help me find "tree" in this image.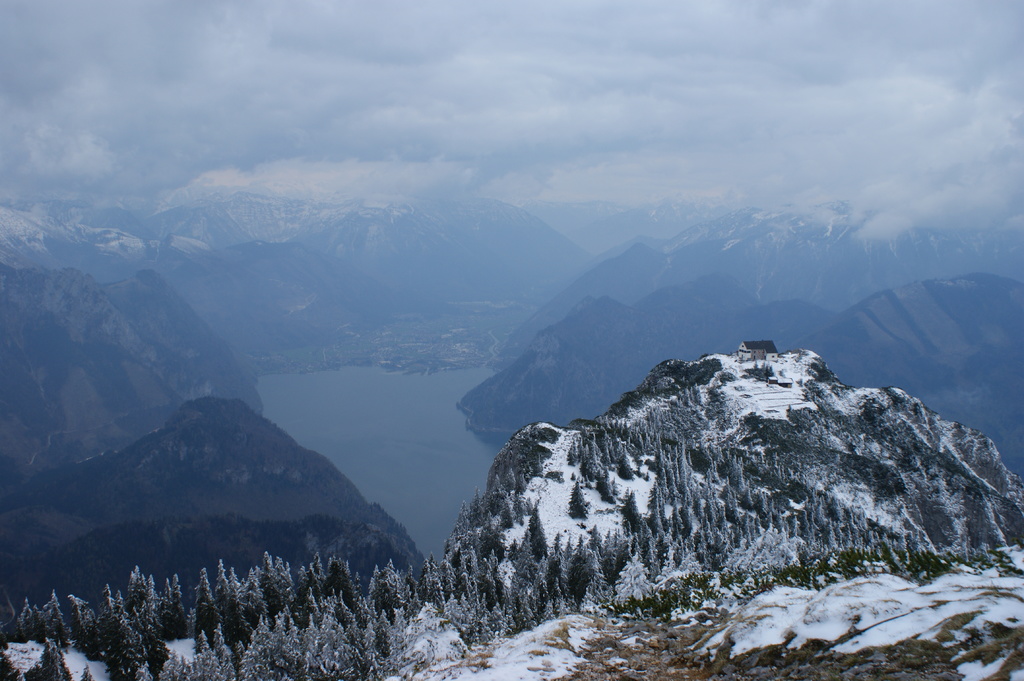
Found it: select_region(464, 548, 478, 583).
